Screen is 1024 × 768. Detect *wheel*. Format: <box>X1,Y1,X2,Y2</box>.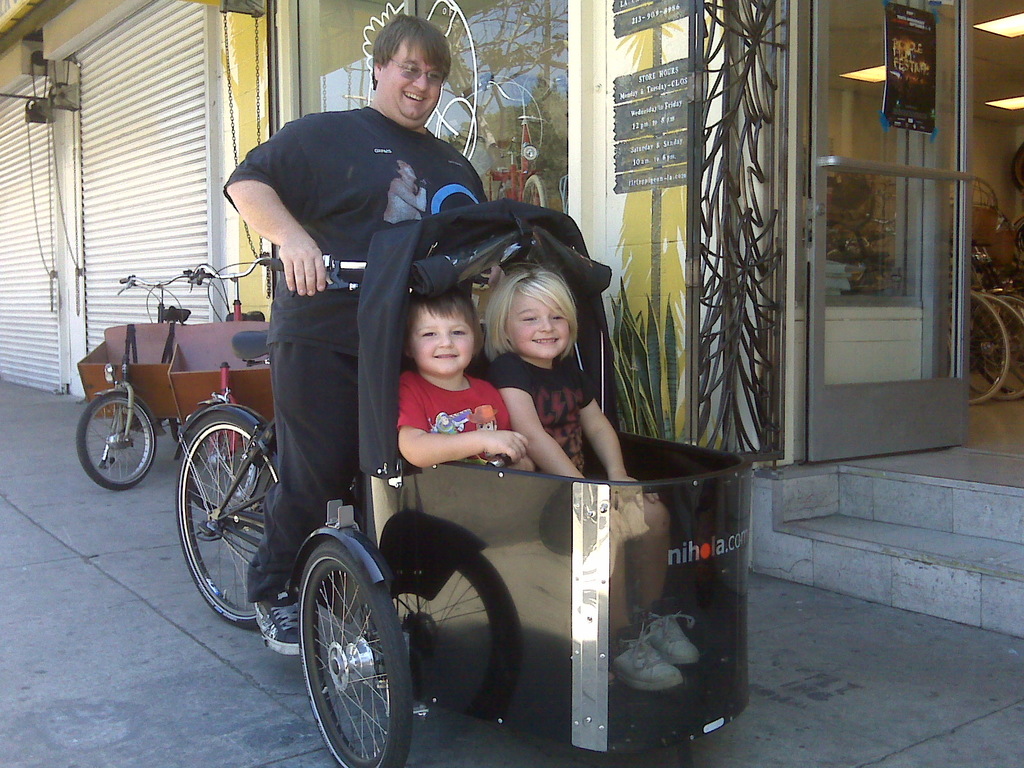
<box>289,538,404,756</box>.
